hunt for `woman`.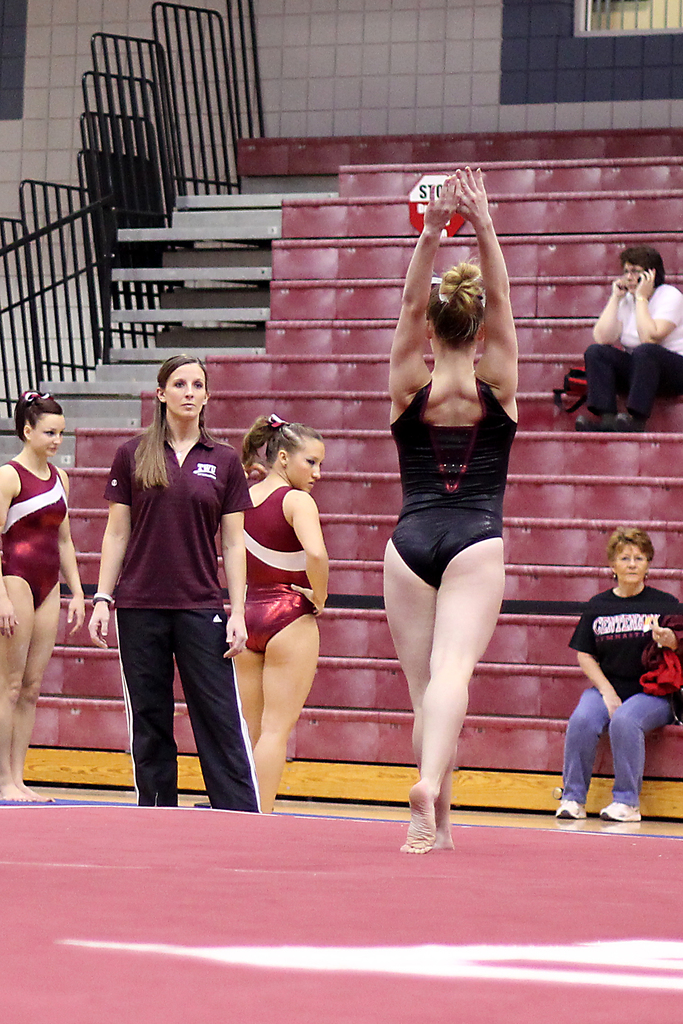
Hunted down at crop(377, 161, 525, 849).
